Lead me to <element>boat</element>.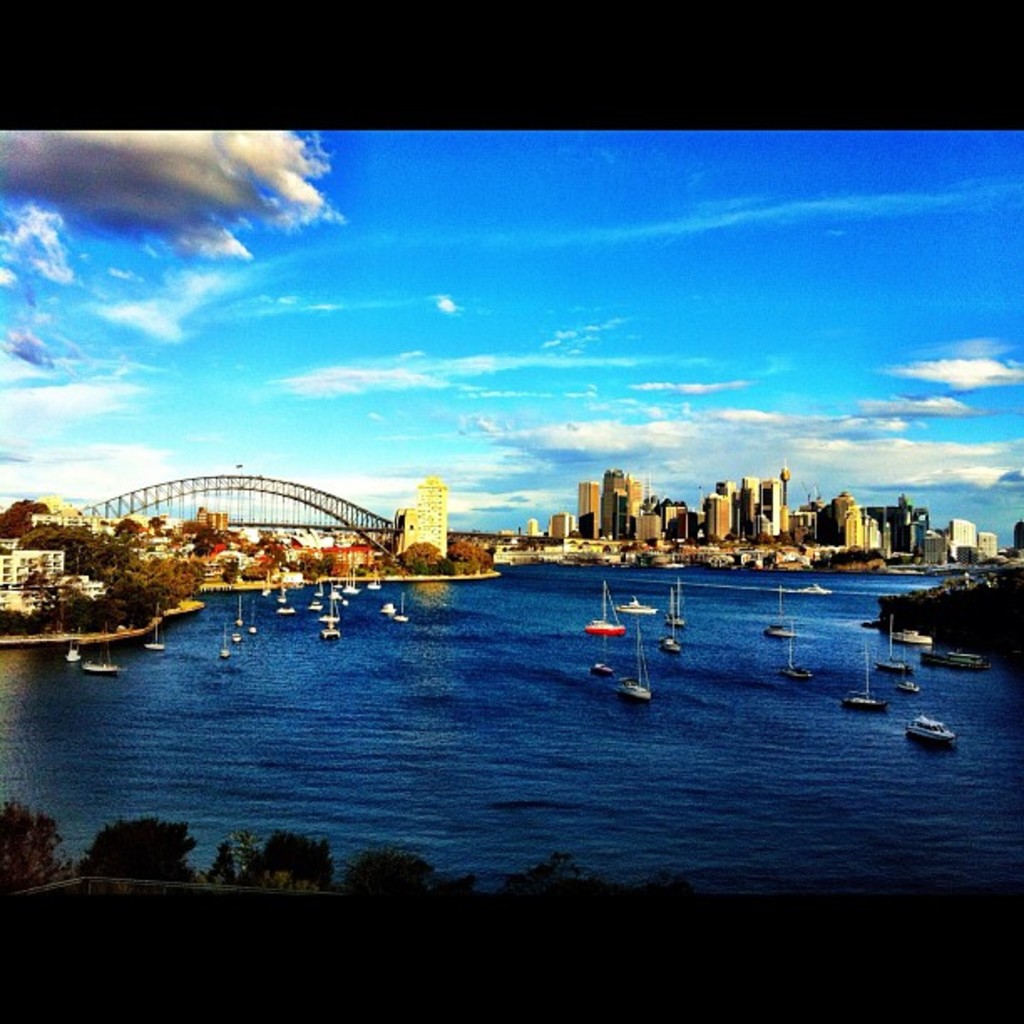
Lead to (581, 581, 629, 637).
